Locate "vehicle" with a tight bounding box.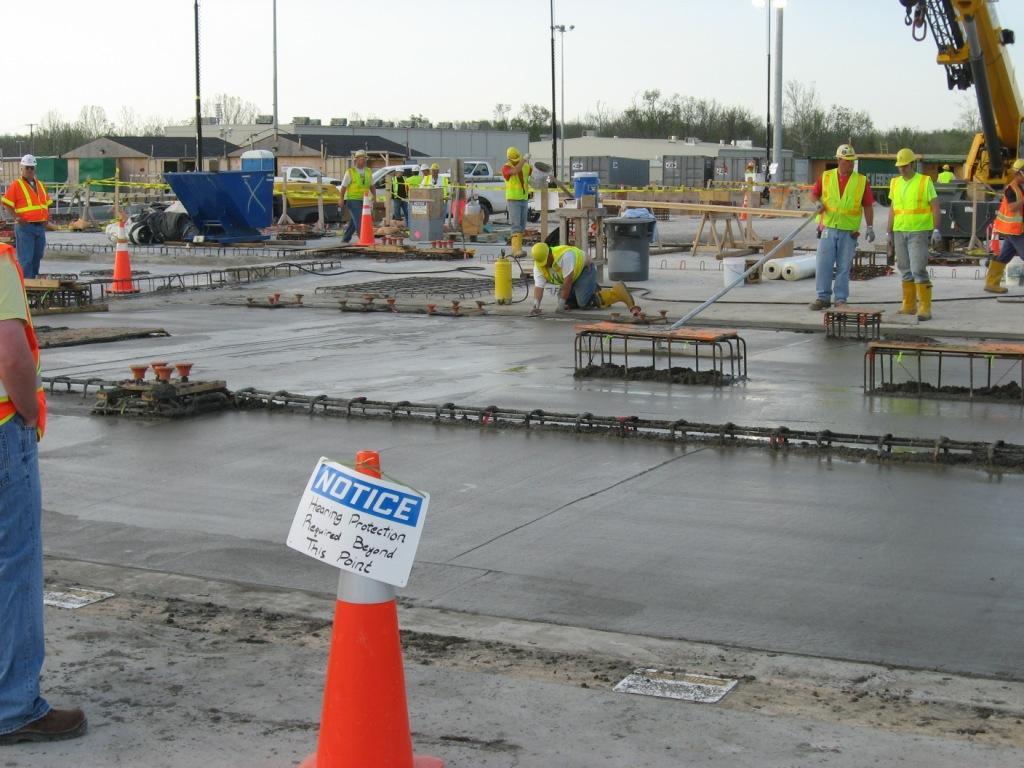
891:0:1023:267.
